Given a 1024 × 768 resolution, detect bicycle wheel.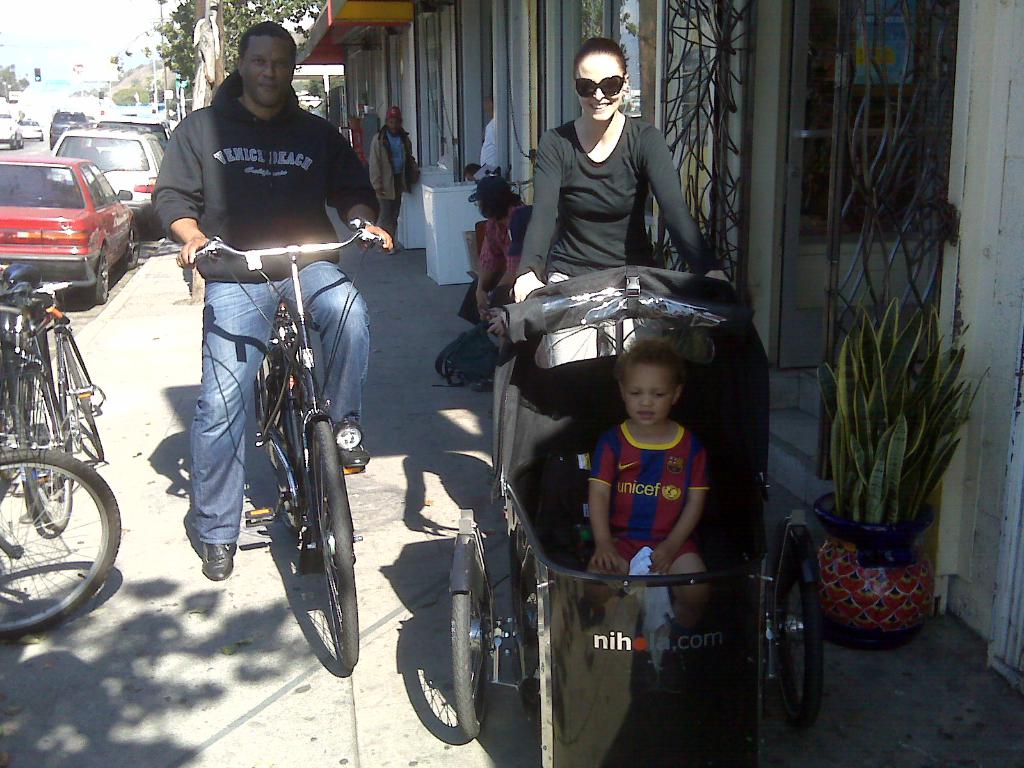
<bbox>307, 421, 362, 669</bbox>.
